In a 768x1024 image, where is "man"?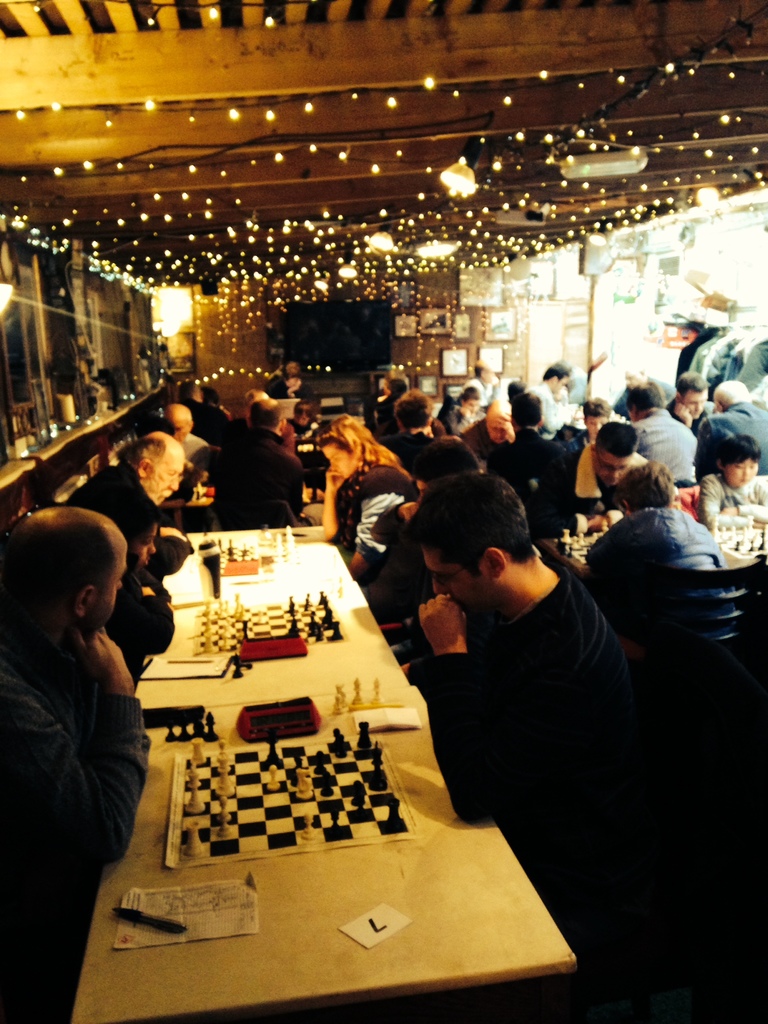
(left=377, top=393, right=449, bottom=468).
